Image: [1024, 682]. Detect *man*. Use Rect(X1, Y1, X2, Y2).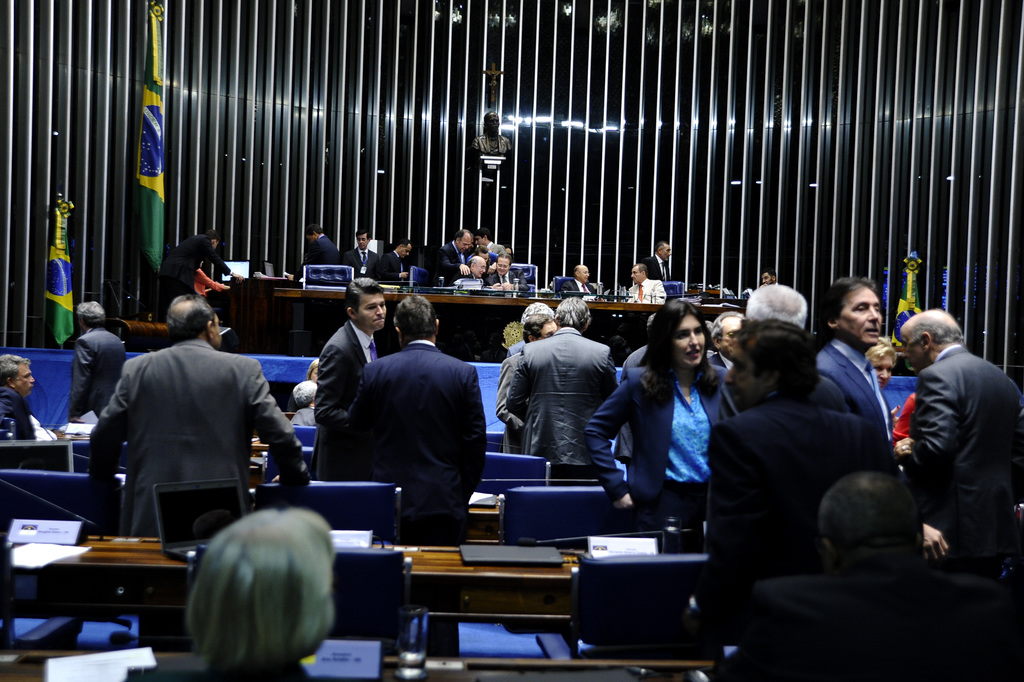
Rect(475, 229, 505, 250).
